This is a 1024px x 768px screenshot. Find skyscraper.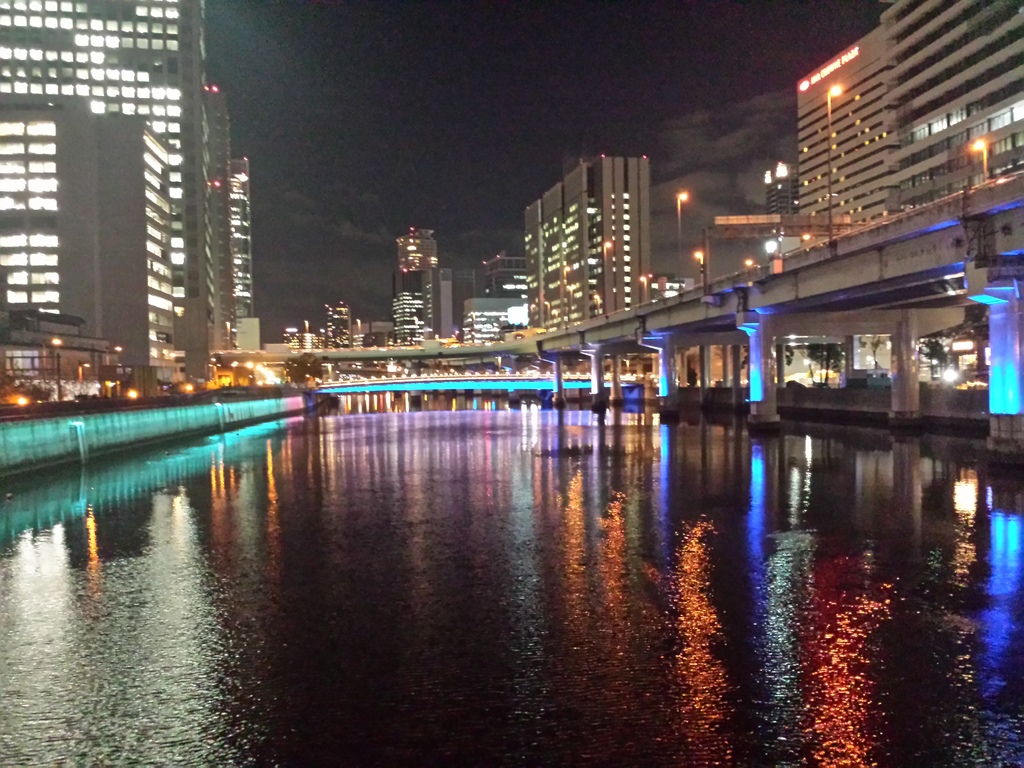
Bounding box: [324,300,350,345].
